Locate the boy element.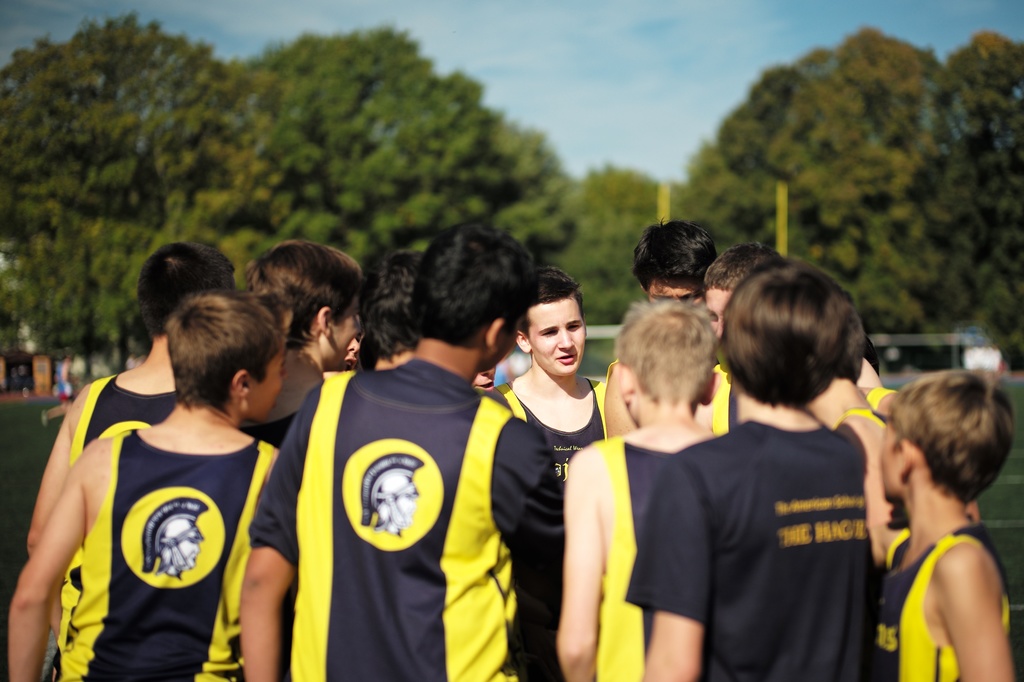
Element bbox: 555/289/723/681.
